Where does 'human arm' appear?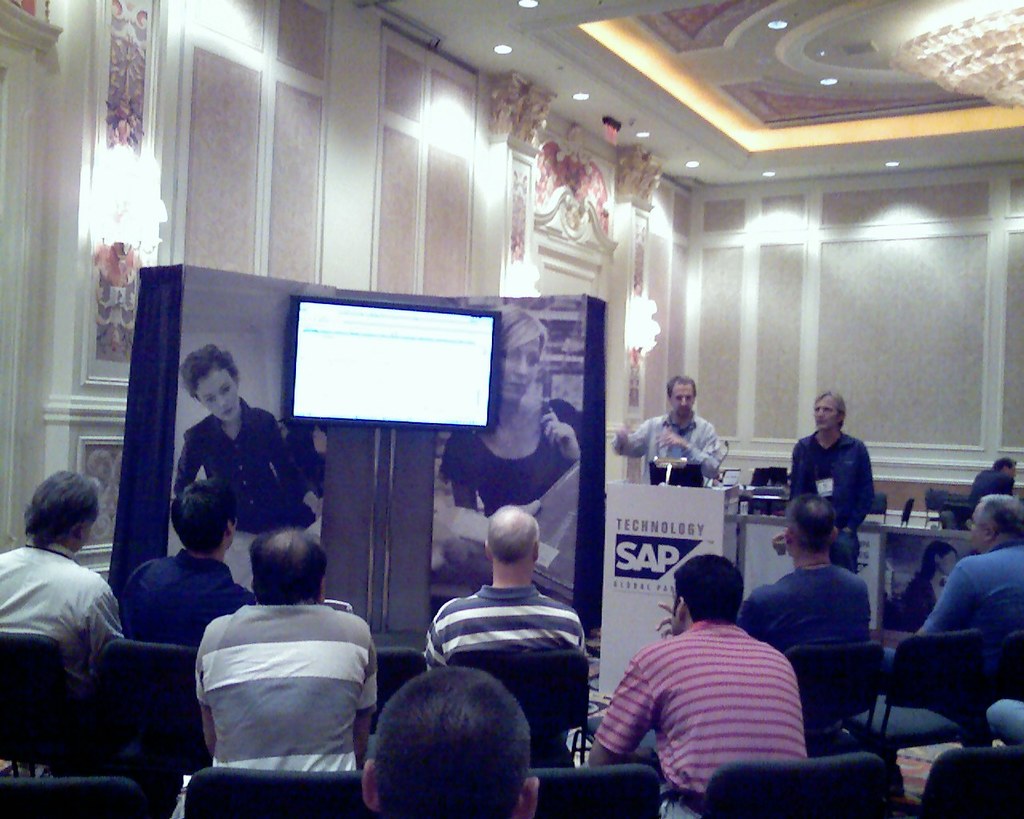
Appears at [x1=654, y1=420, x2=722, y2=477].
